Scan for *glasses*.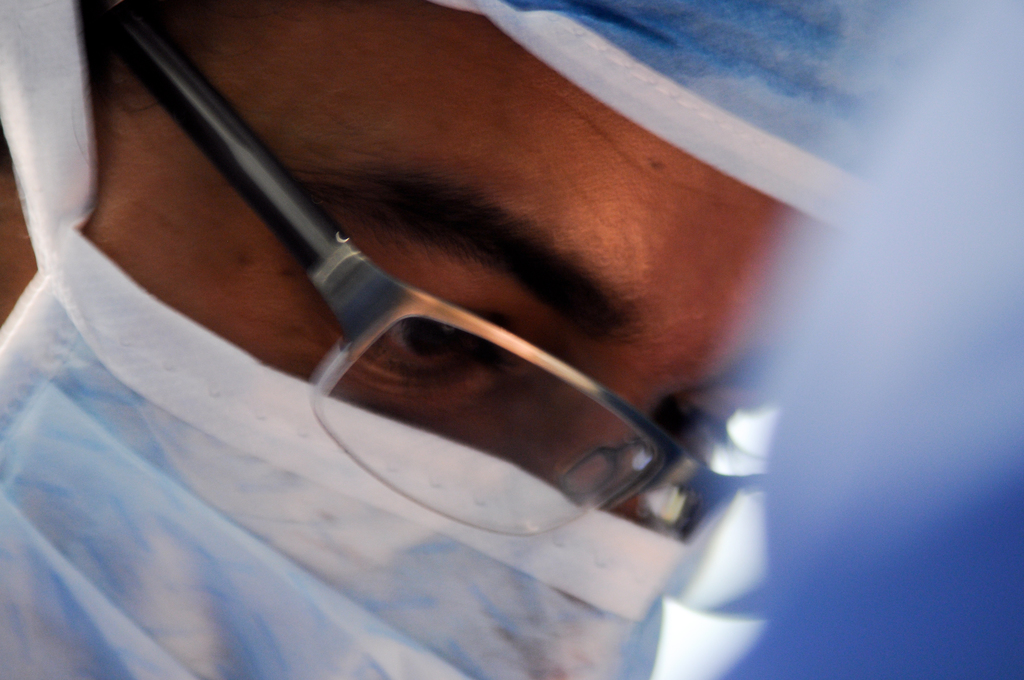
Scan result: <region>111, 0, 772, 538</region>.
